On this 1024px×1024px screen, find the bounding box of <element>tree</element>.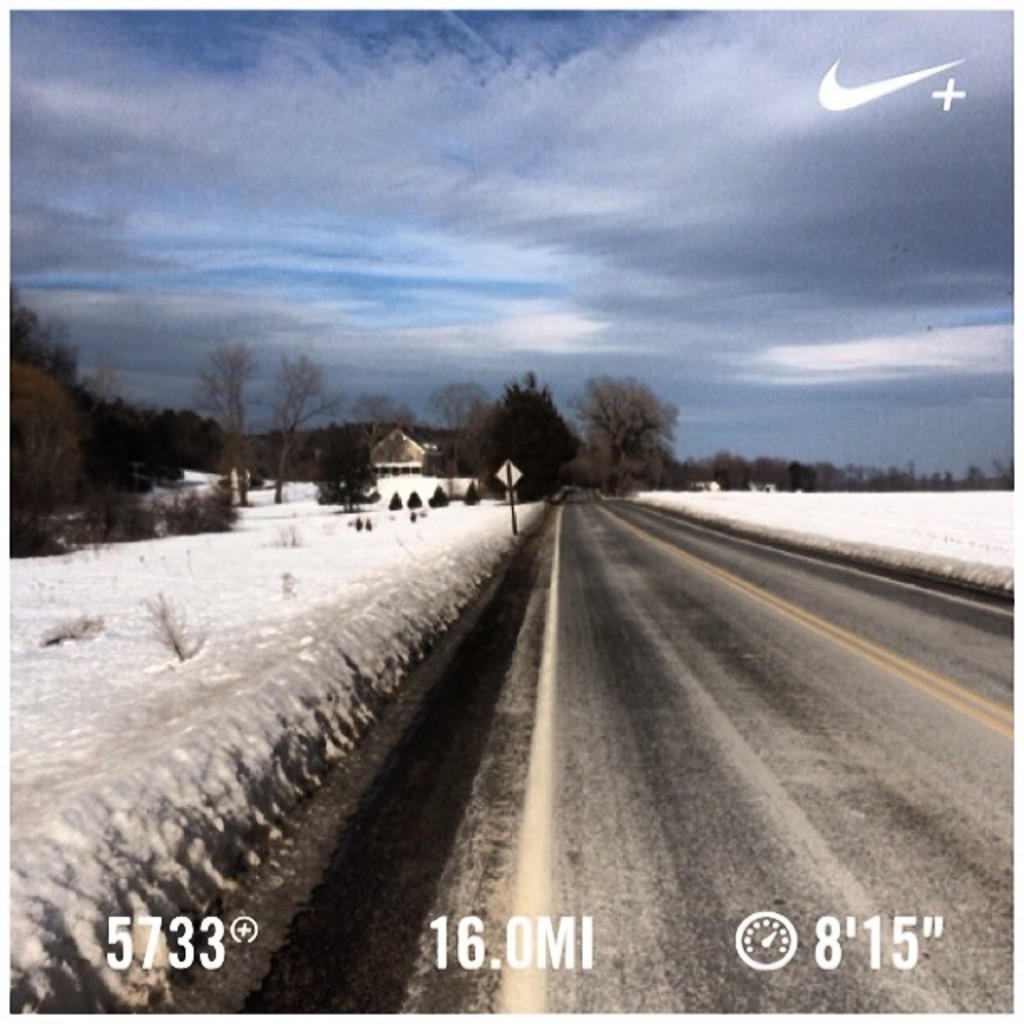
Bounding box: [571, 376, 682, 494].
